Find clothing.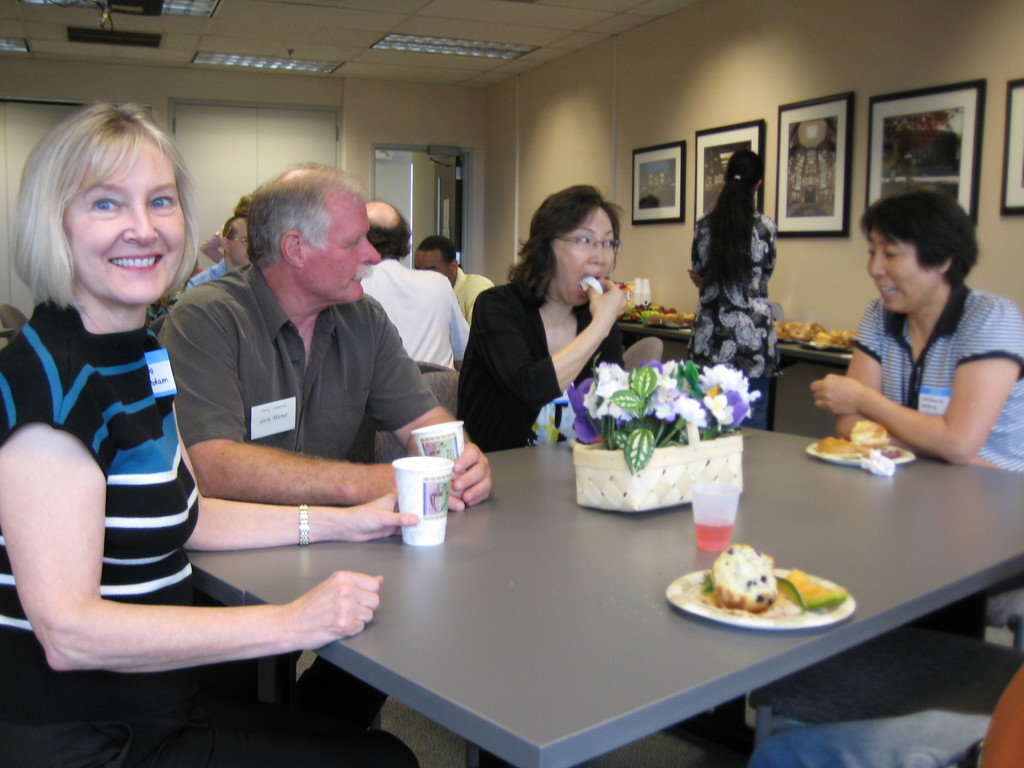
(454, 280, 627, 452).
